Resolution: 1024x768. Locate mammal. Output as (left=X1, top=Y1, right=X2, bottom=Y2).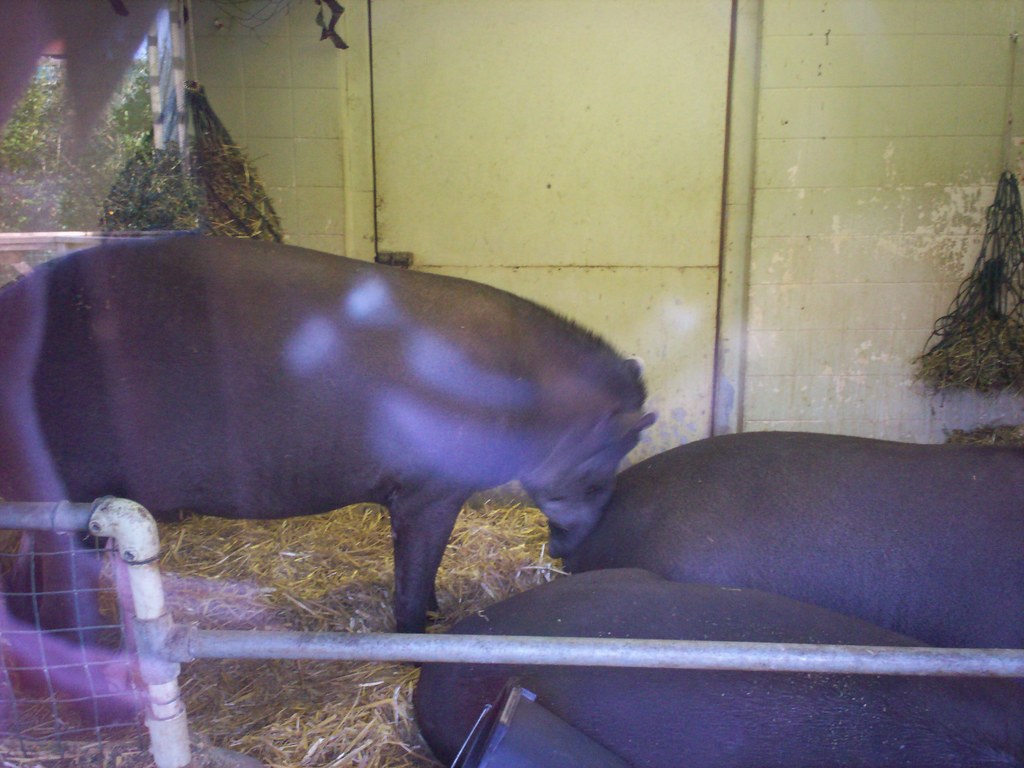
(left=574, top=429, right=1023, bottom=655).
